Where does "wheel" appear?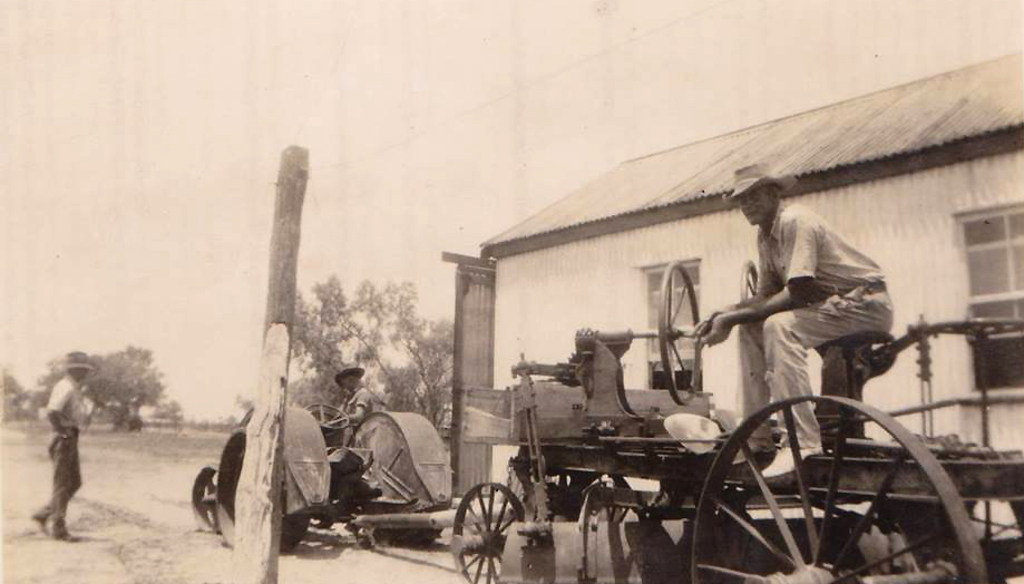
Appears at [x1=739, y1=262, x2=760, y2=301].
